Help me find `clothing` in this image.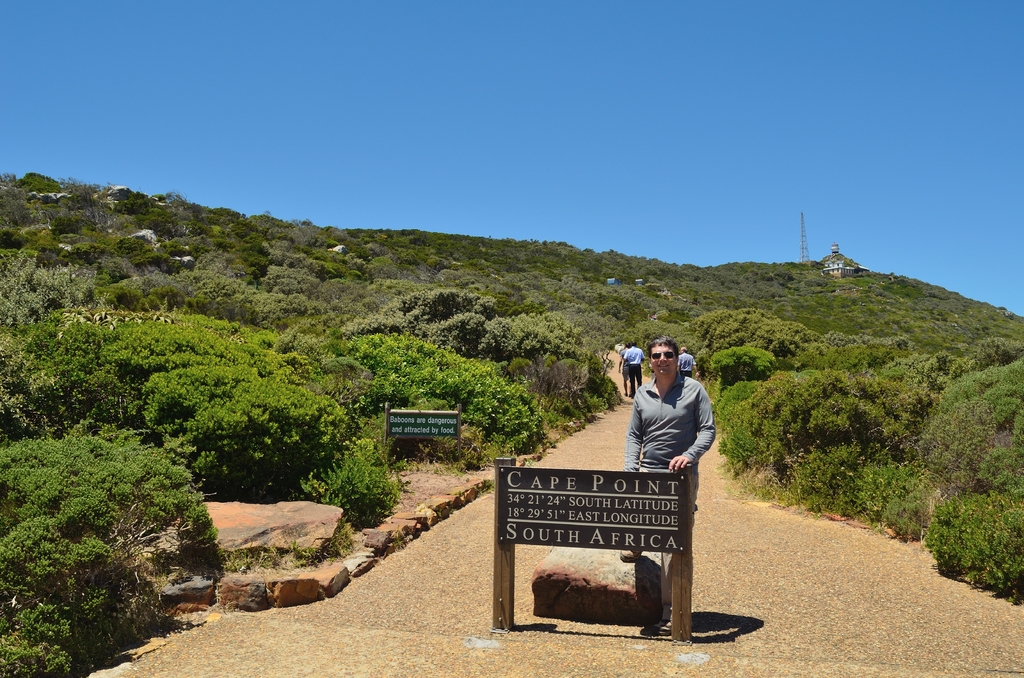
Found it: <region>678, 349, 695, 380</region>.
